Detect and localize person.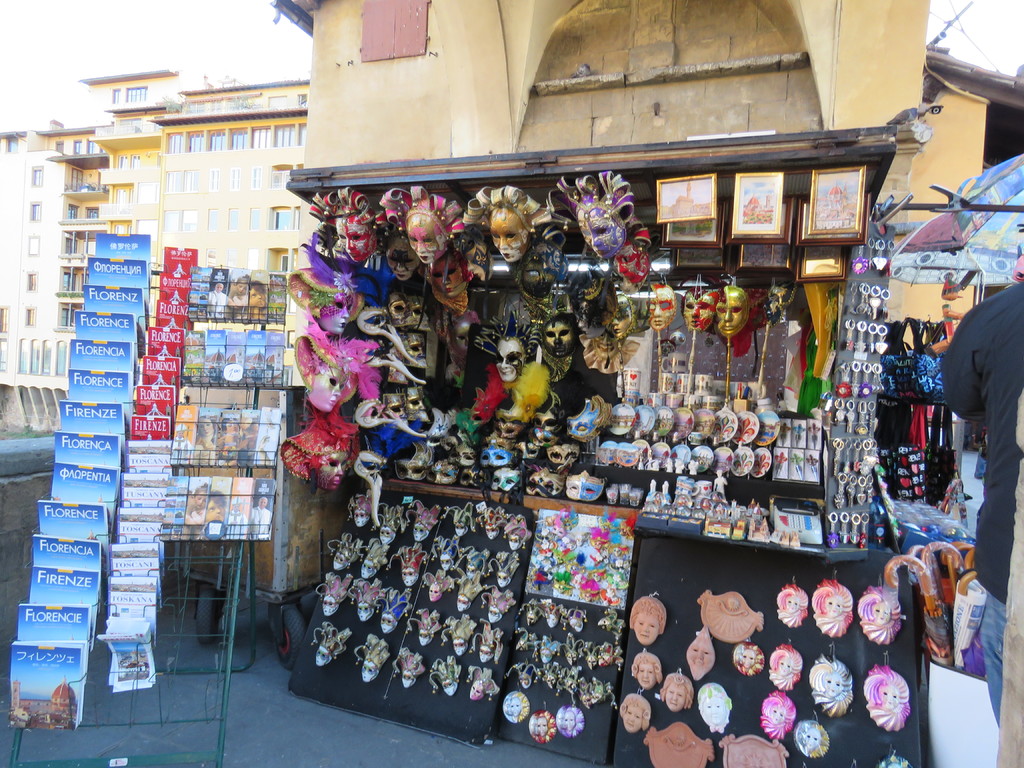
Localized at left=767, top=642, right=803, bottom=687.
